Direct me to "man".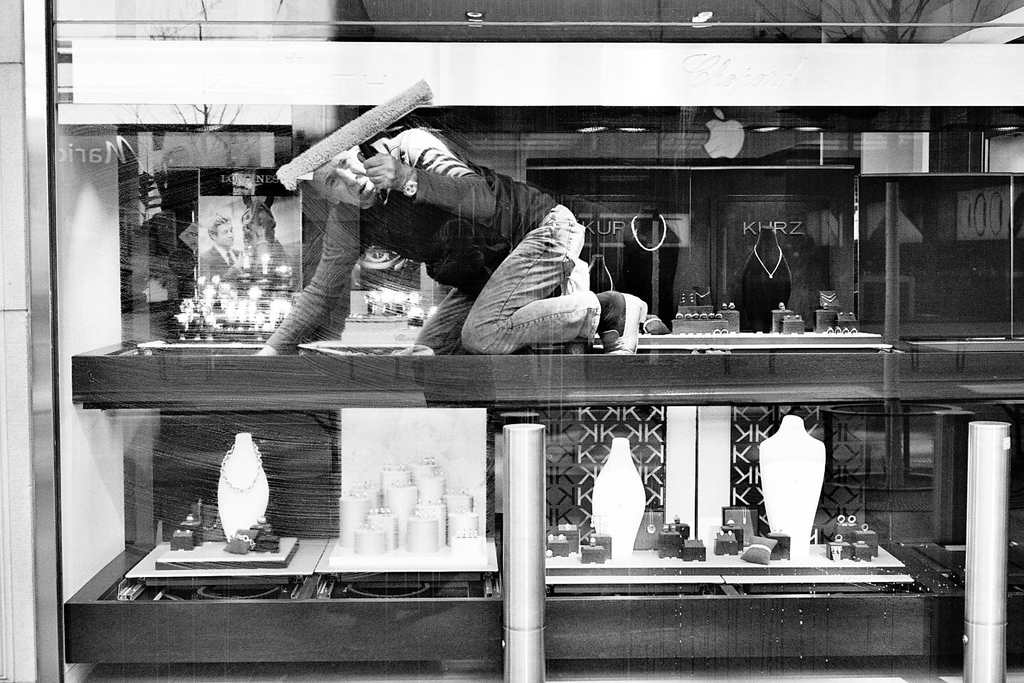
Direction: 306:125:639:377.
